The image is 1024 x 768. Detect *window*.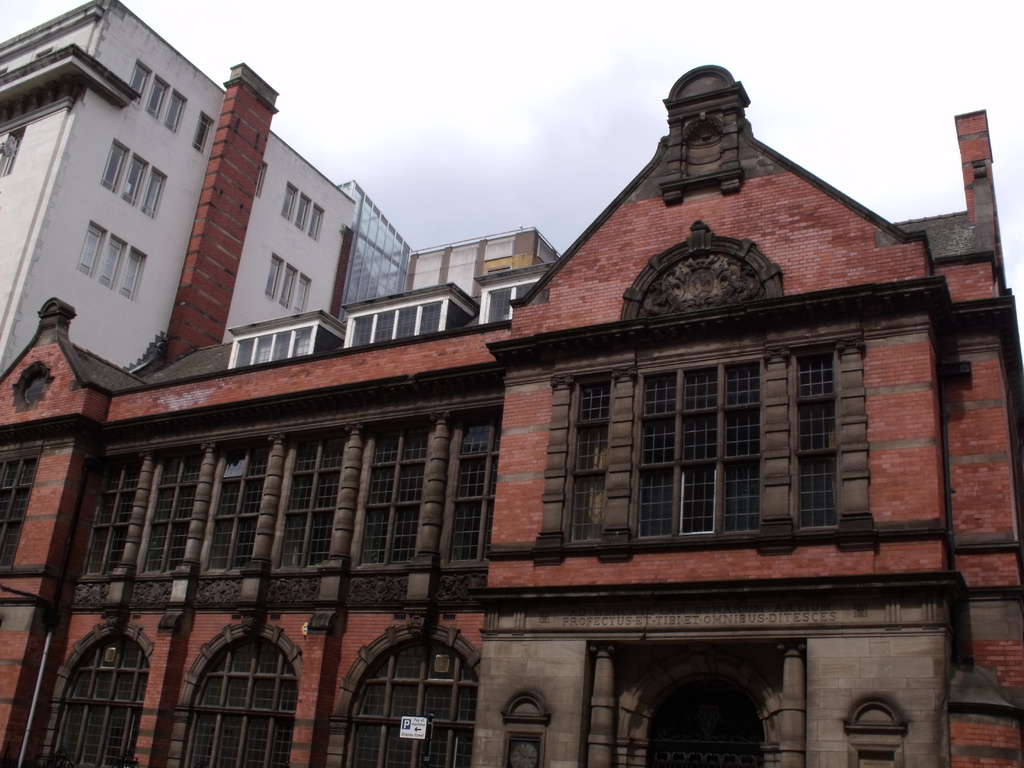
Detection: [97, 235, 129, 290].
